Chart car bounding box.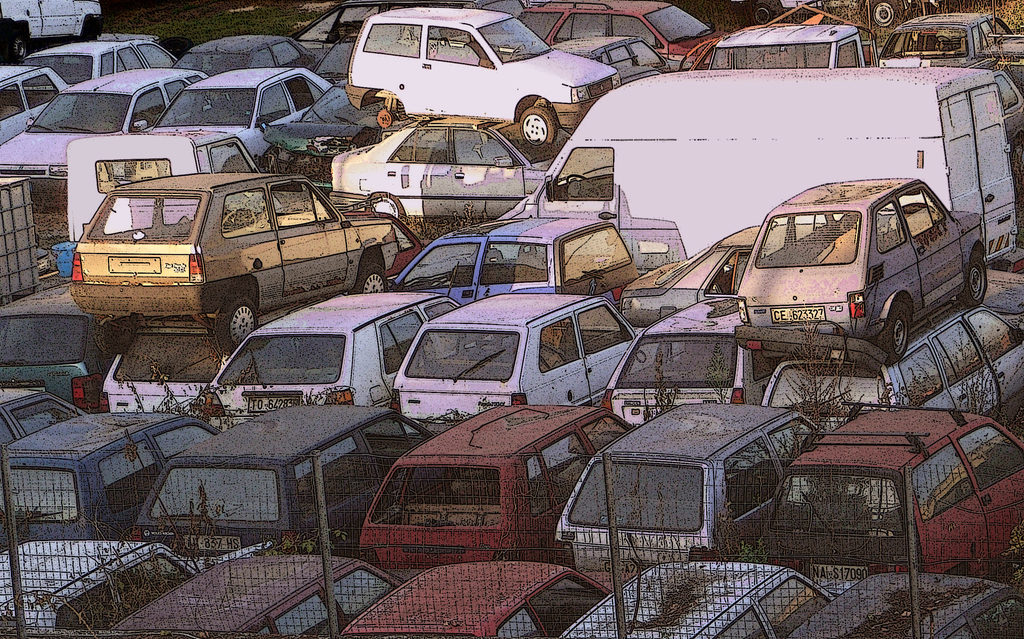
Charted: x1=20, y1=37, x2=180, y2=88.
